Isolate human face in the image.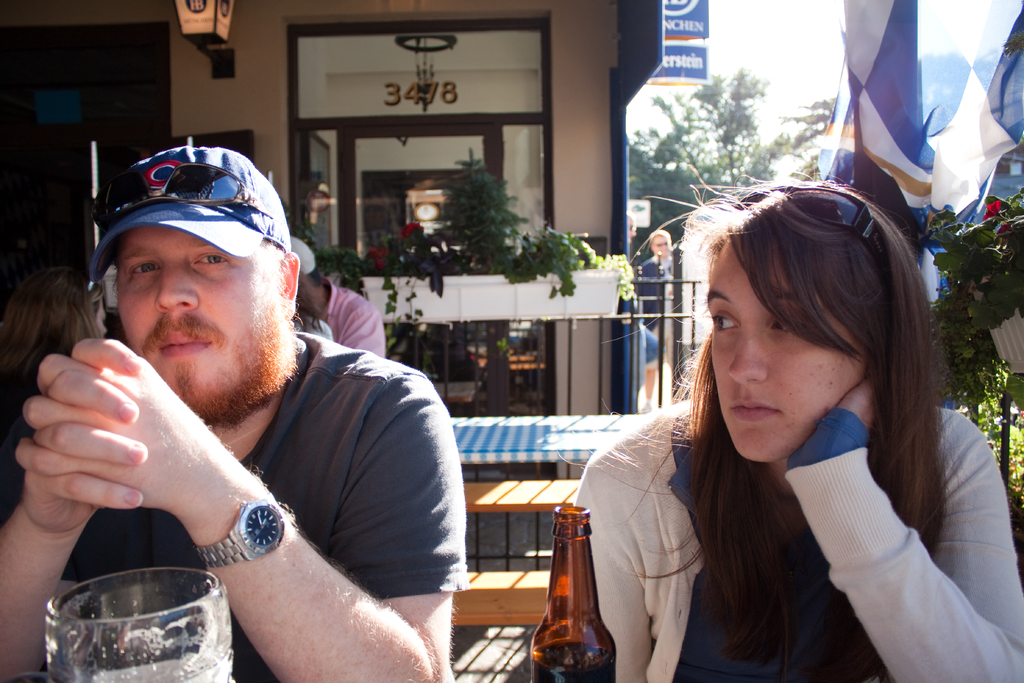
Isolated region: region(703, 235, 871, 462).
